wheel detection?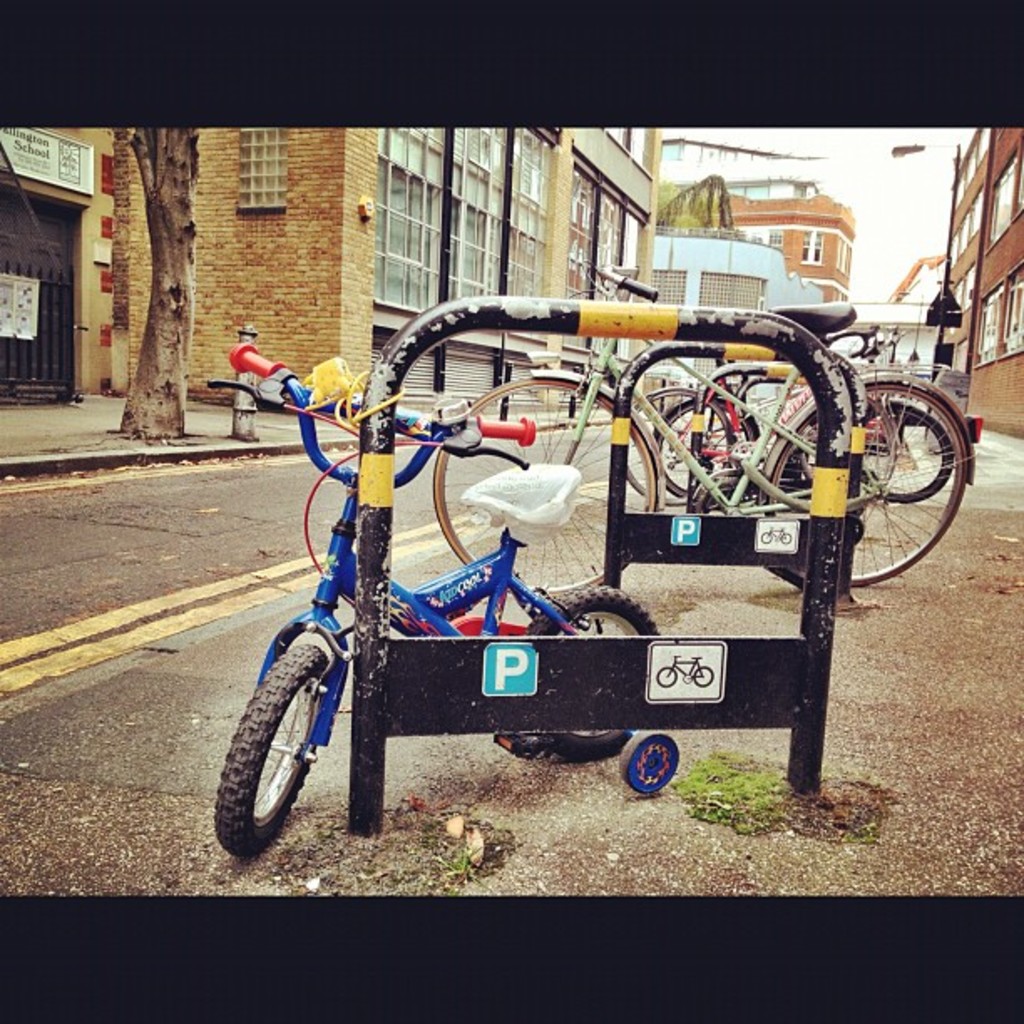
l=432, t=375, r=656, b=597
